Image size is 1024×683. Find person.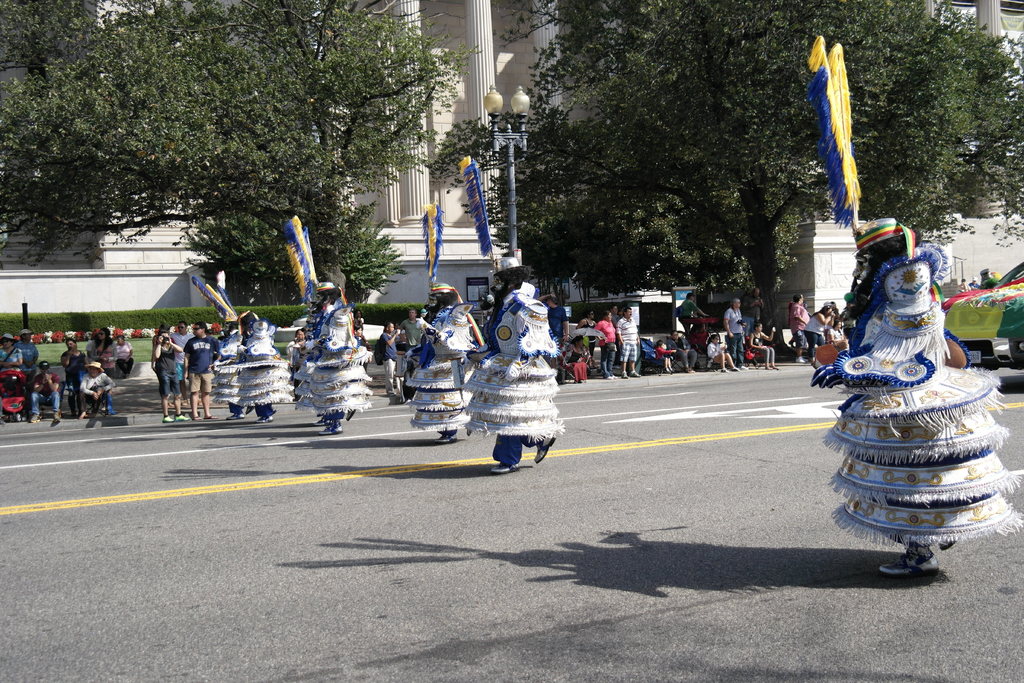
box=[239, 315, 299, 423].
